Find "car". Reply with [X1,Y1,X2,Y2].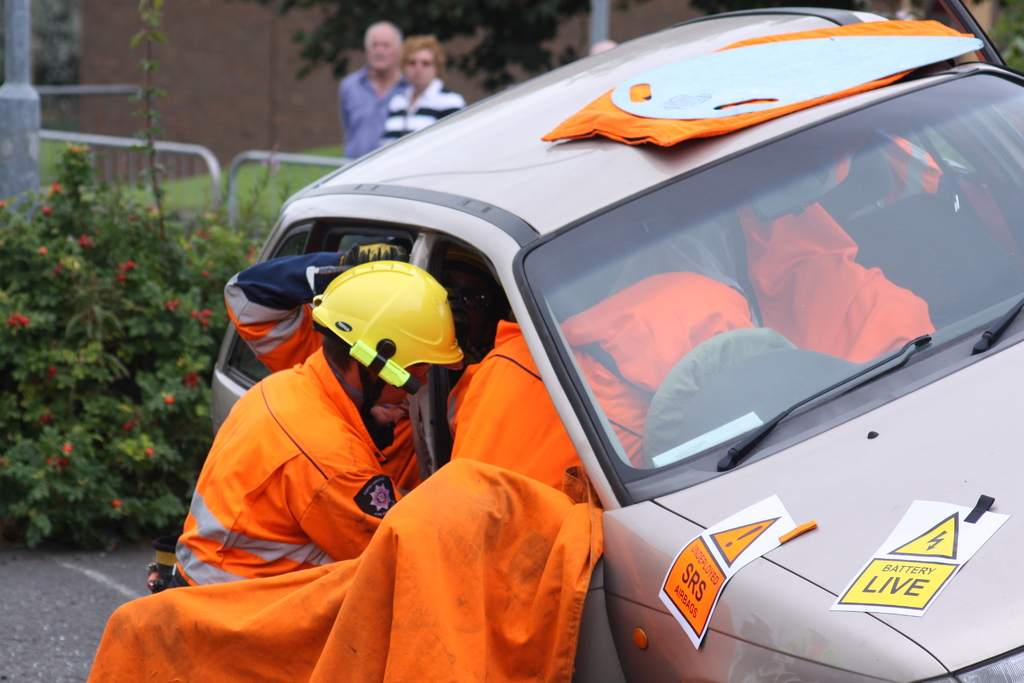
[235,6,995,600].
